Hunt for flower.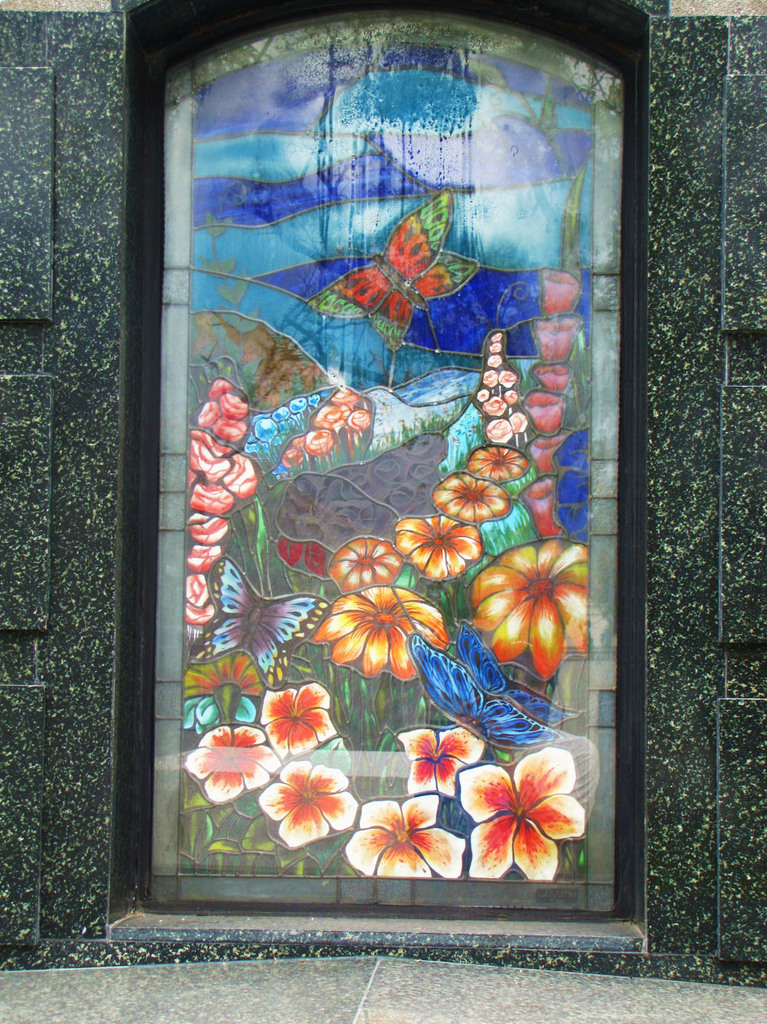
Hunted down at 327 532 407 598.
